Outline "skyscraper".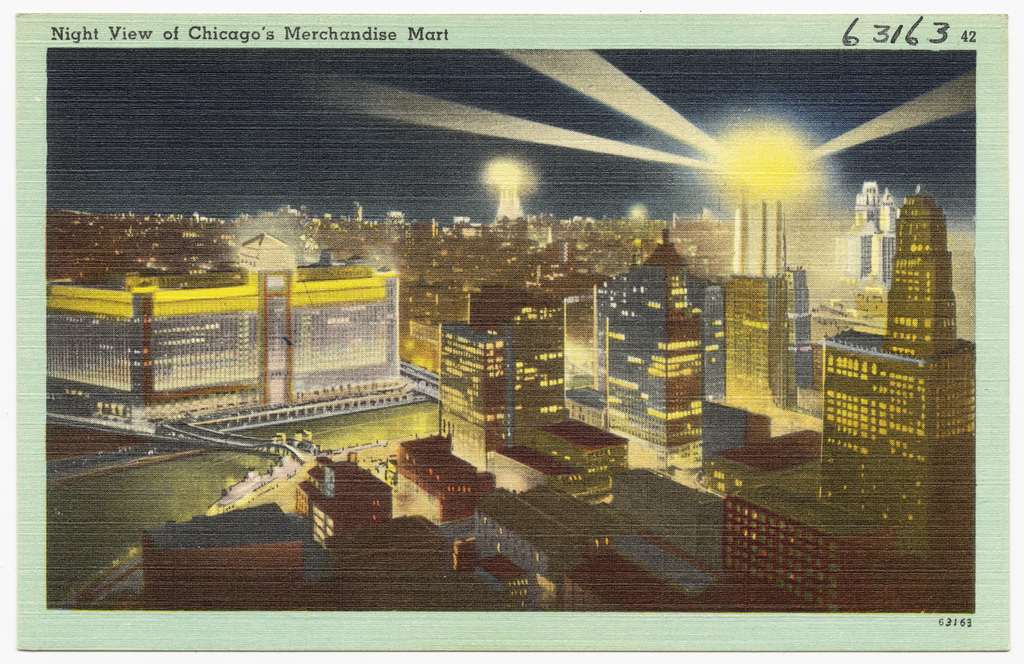
Outline: region(834, 182, 900, 290).
